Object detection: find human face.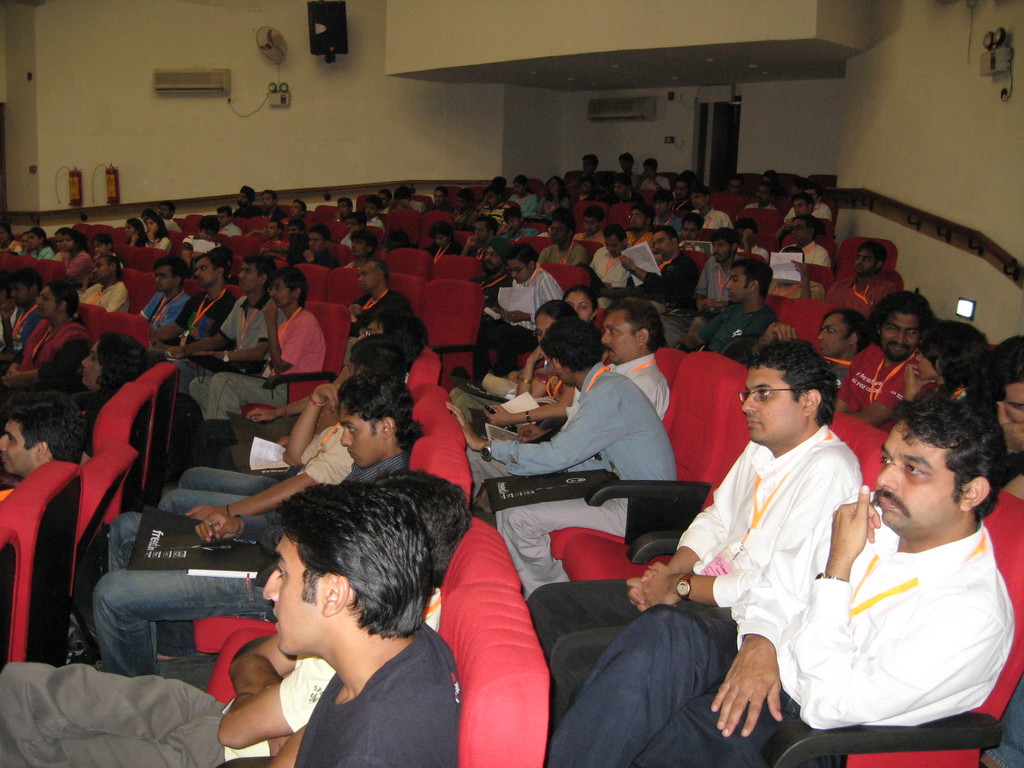
x1=567, y1=294, x2=592, y2=320.
